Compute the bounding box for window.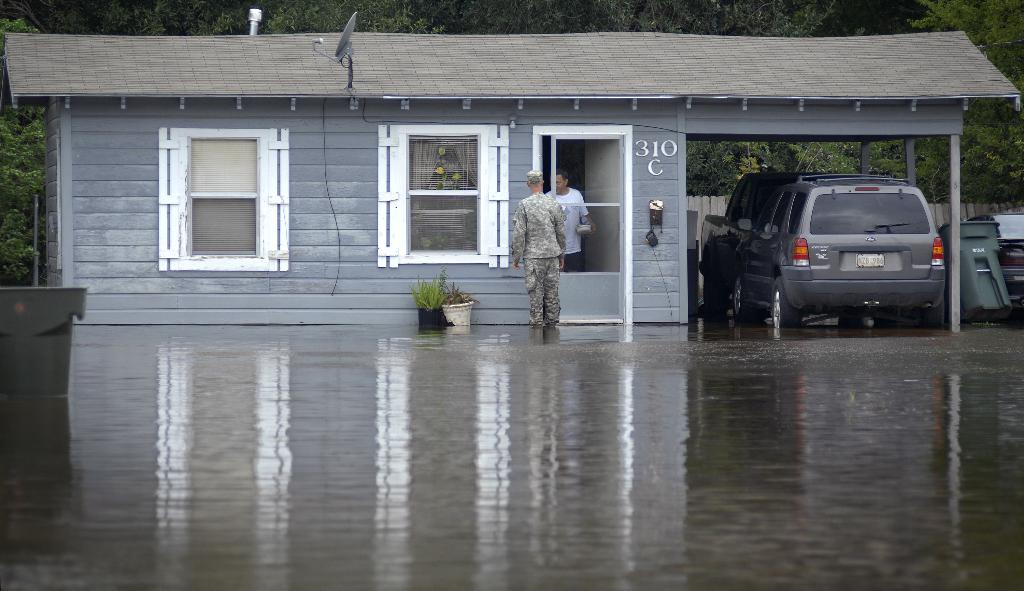
379,127,510,269.
